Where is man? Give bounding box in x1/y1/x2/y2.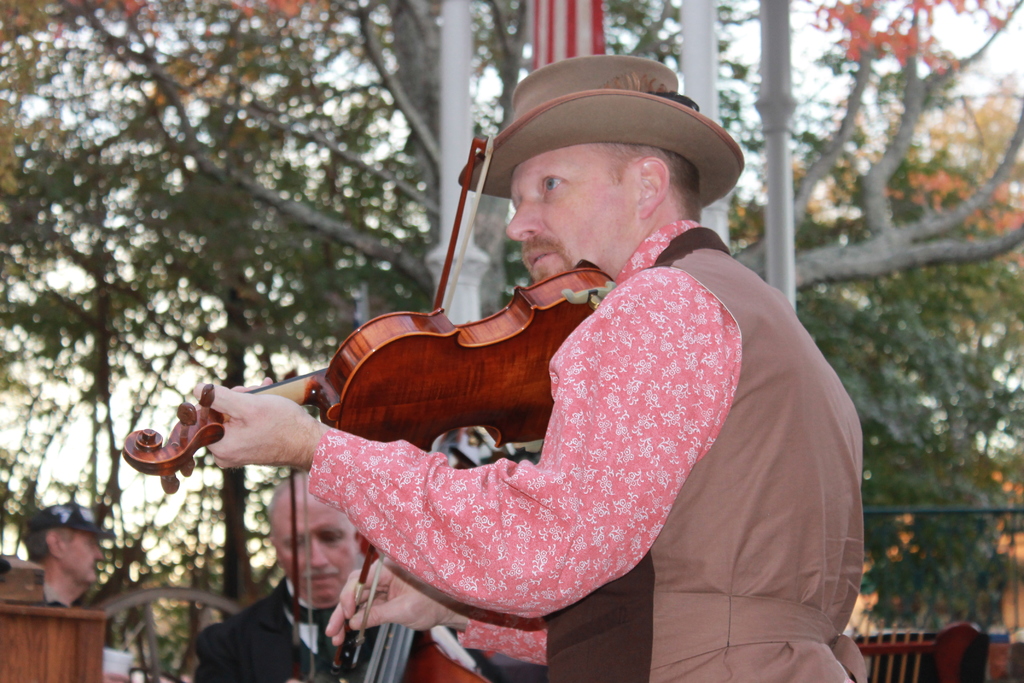
20/505/109/606.
